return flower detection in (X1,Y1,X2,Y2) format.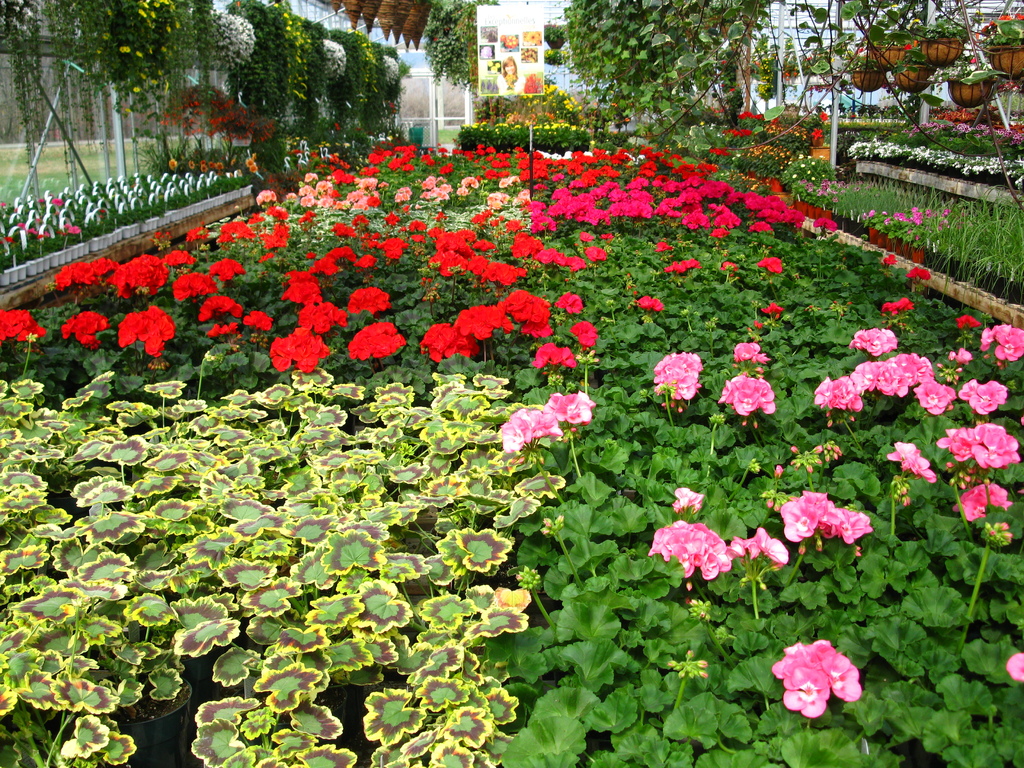
(578,228,595,241).
